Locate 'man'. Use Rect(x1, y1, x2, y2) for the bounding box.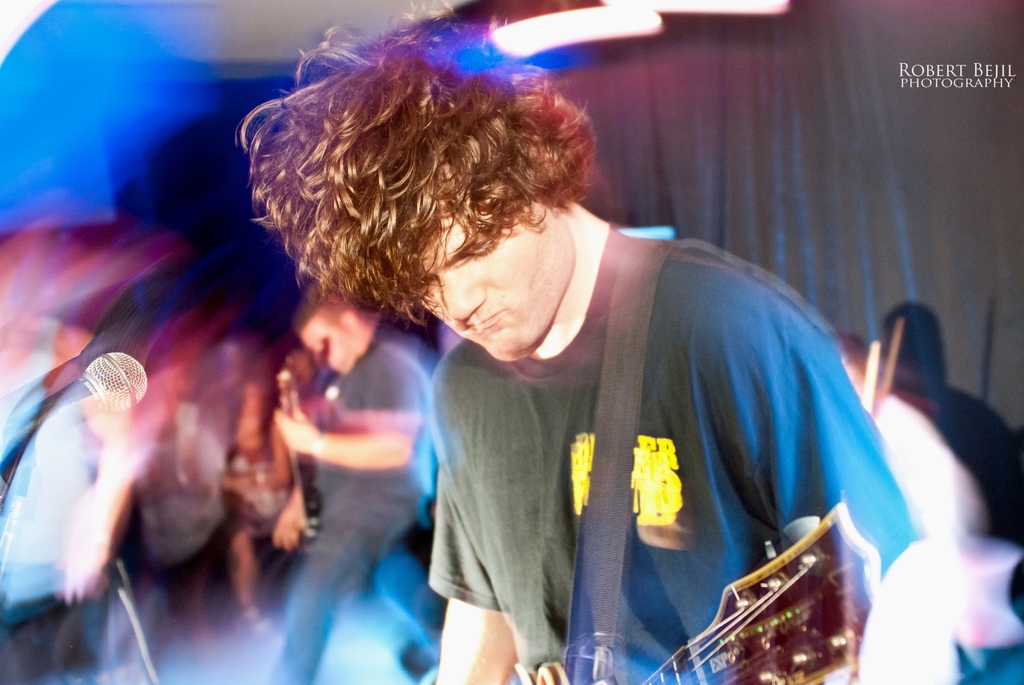
Rect(241, 27, 925, 684).
